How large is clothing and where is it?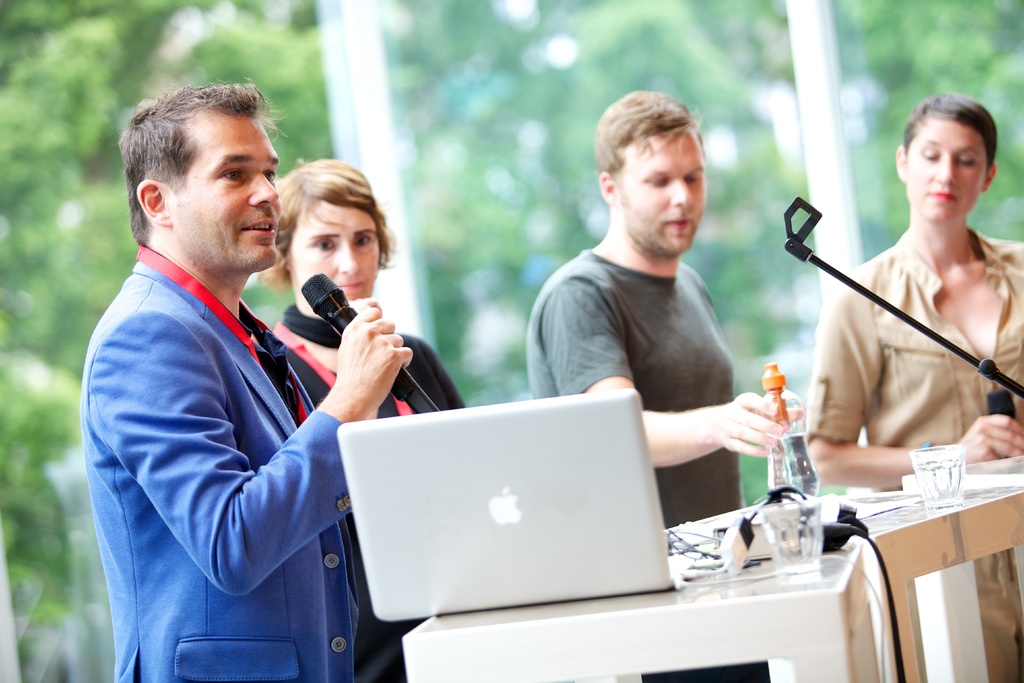
Bounding box: (800,217,1023,682).
